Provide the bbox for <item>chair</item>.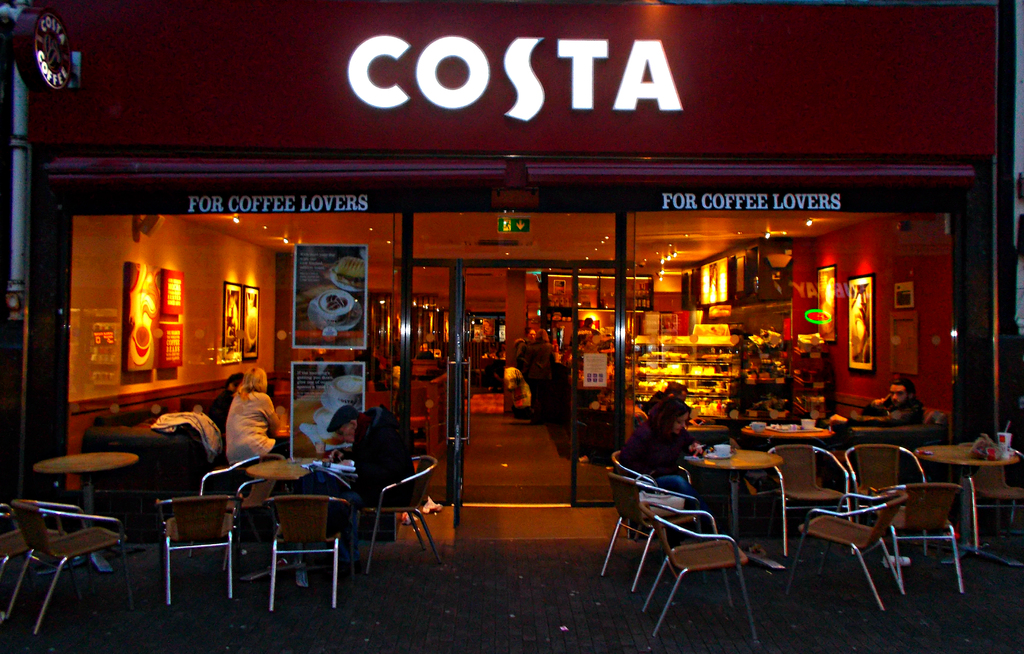
12/501/138/637.
